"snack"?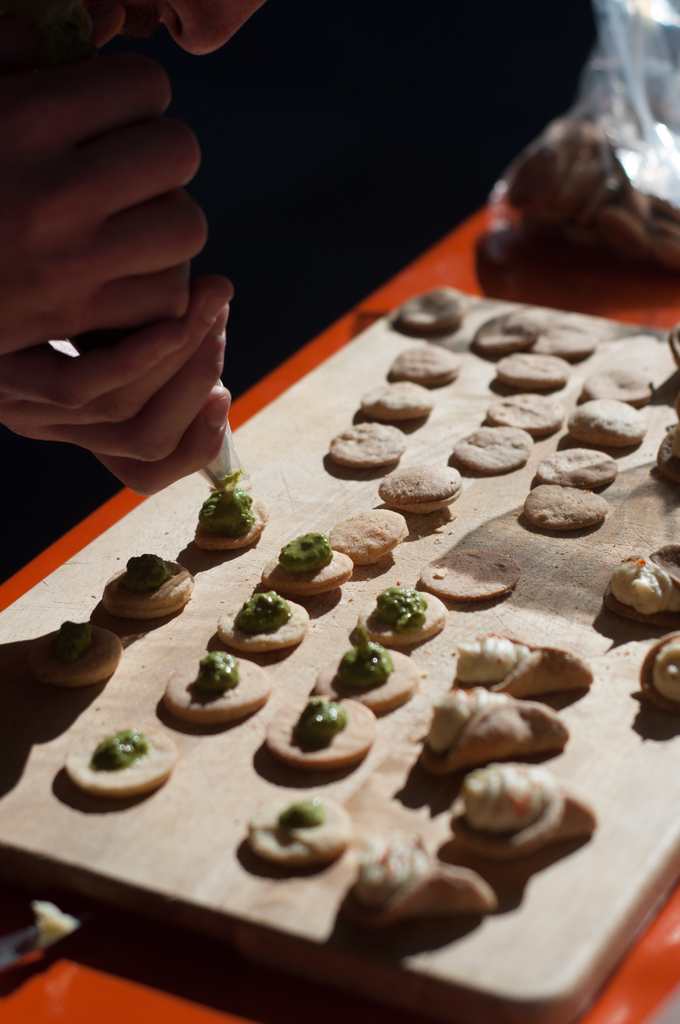
l=533, t=326, r=595, b=359
